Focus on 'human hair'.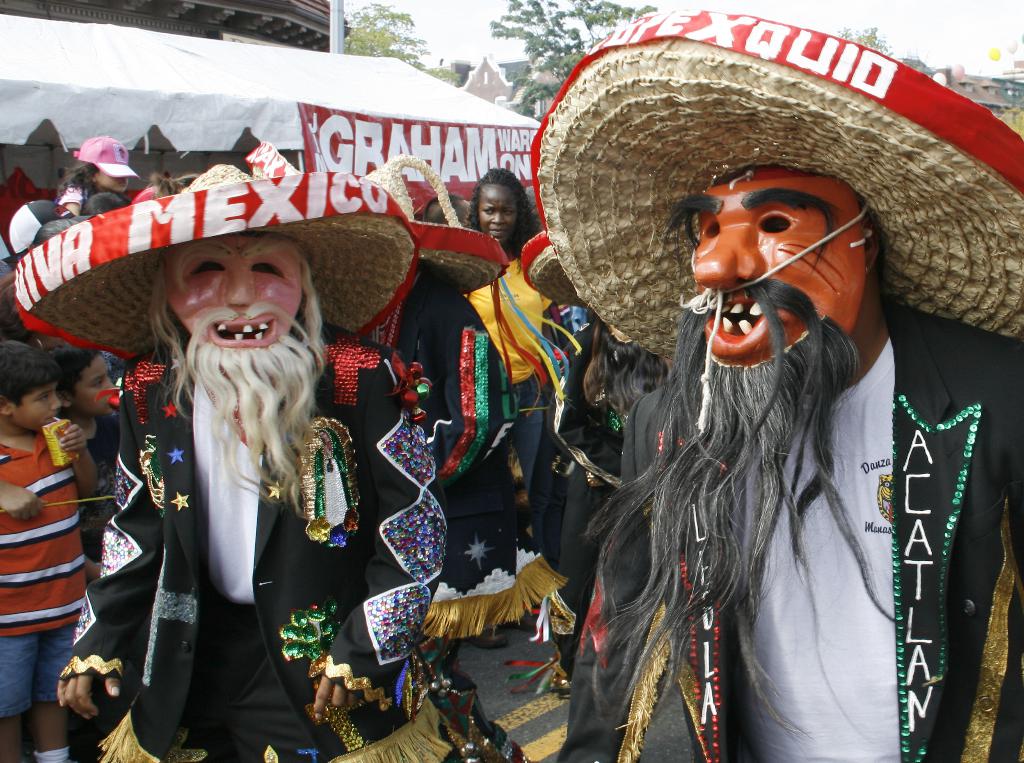
Focused at 0:342:61:410.
